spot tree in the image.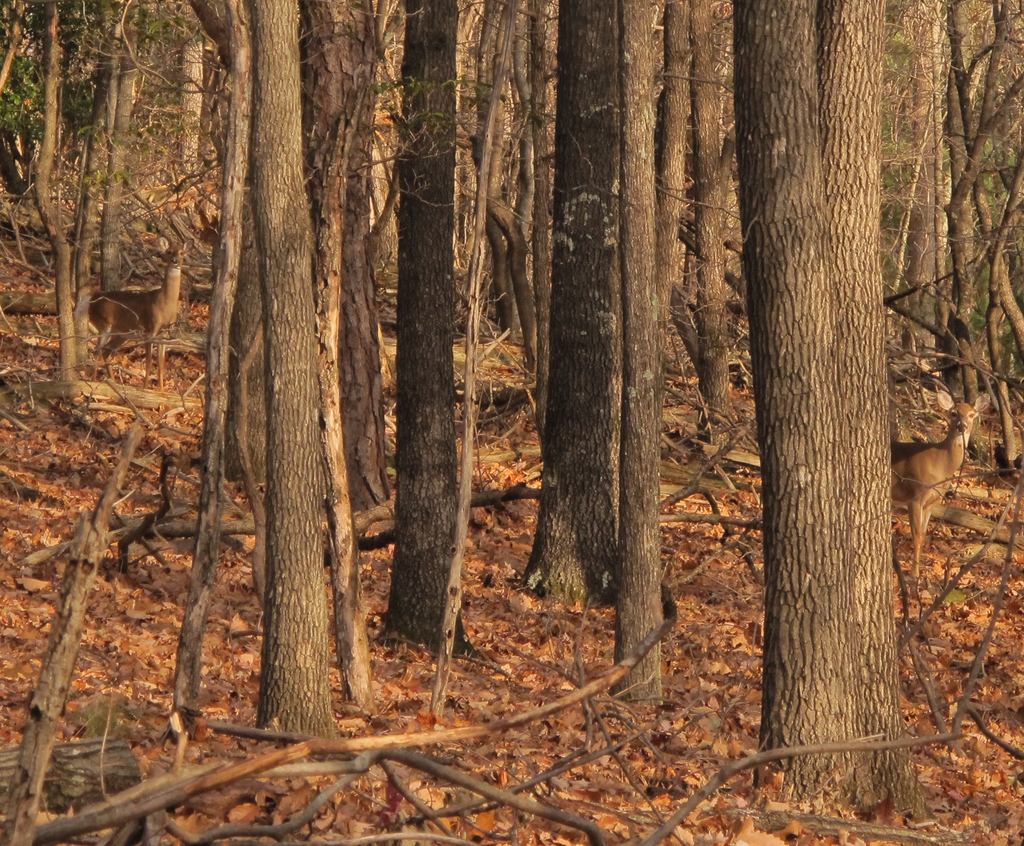
tree found at x1=0 y1=0 x2=250 y2=754.
